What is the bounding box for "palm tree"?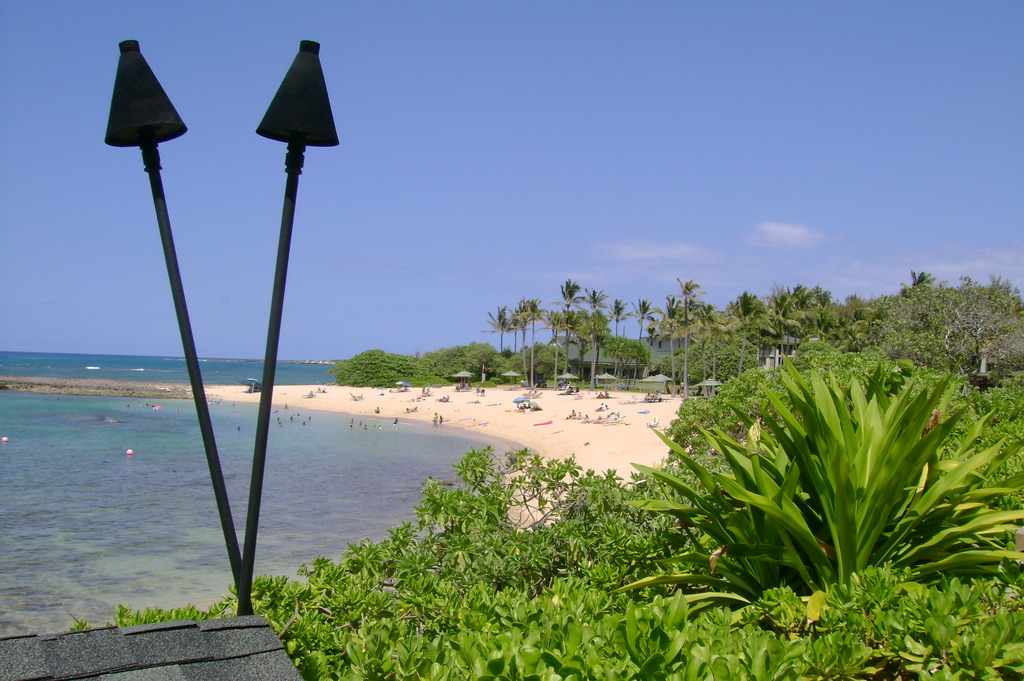
(x1=764, y1=291, x2=799, y2=355).
